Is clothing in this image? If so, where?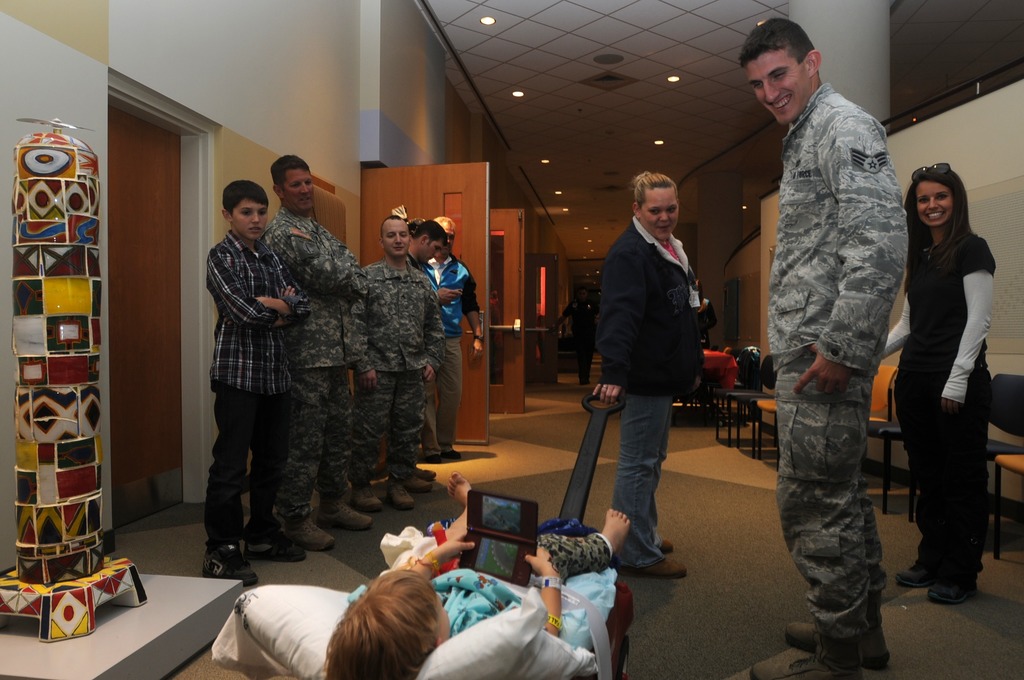
Yes, at x1=767 y1=85 x2=907 y2=646.
